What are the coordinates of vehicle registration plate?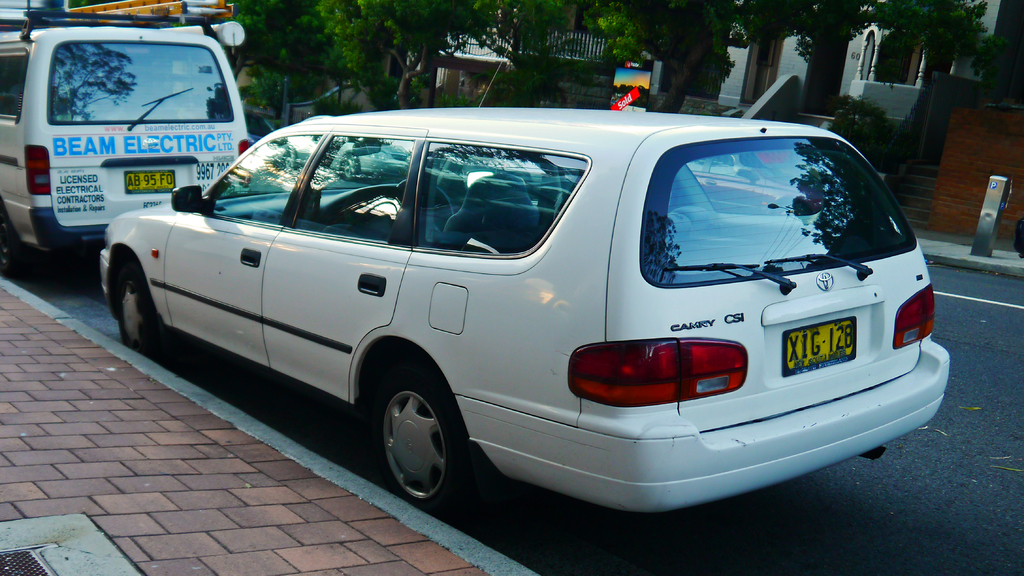
pyautogui.locateOnScreen(792, 317, 866, 380).
